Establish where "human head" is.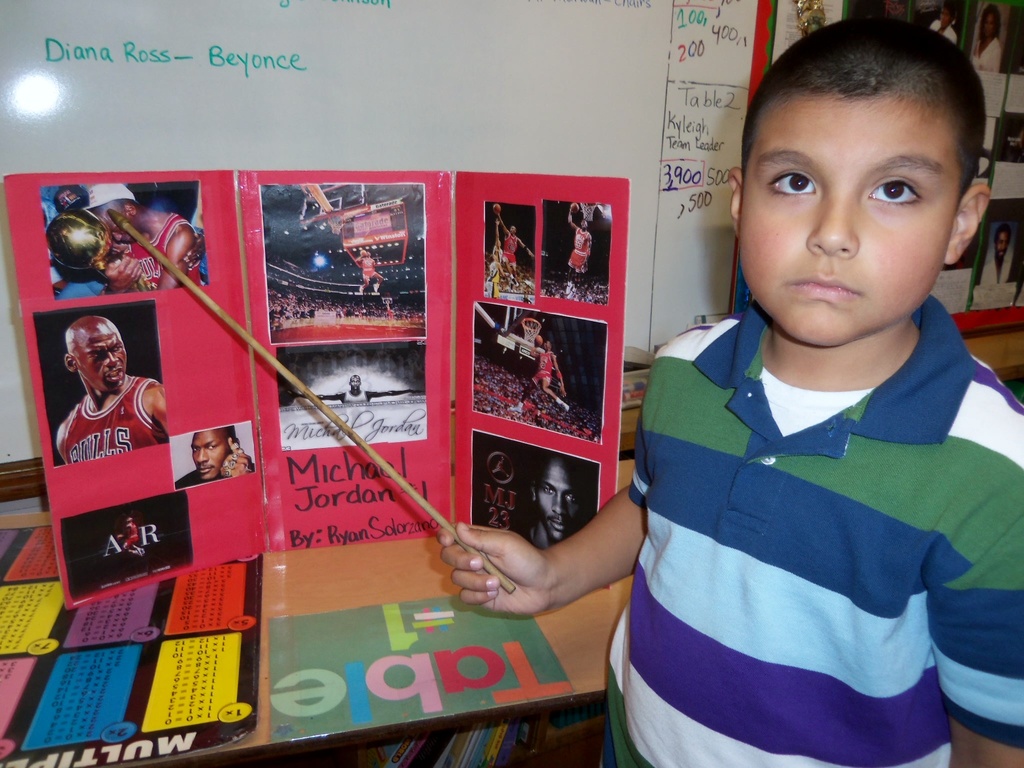
Established at {"left": 996, "top": 227, "right": 1010, "bottom": 259}.
